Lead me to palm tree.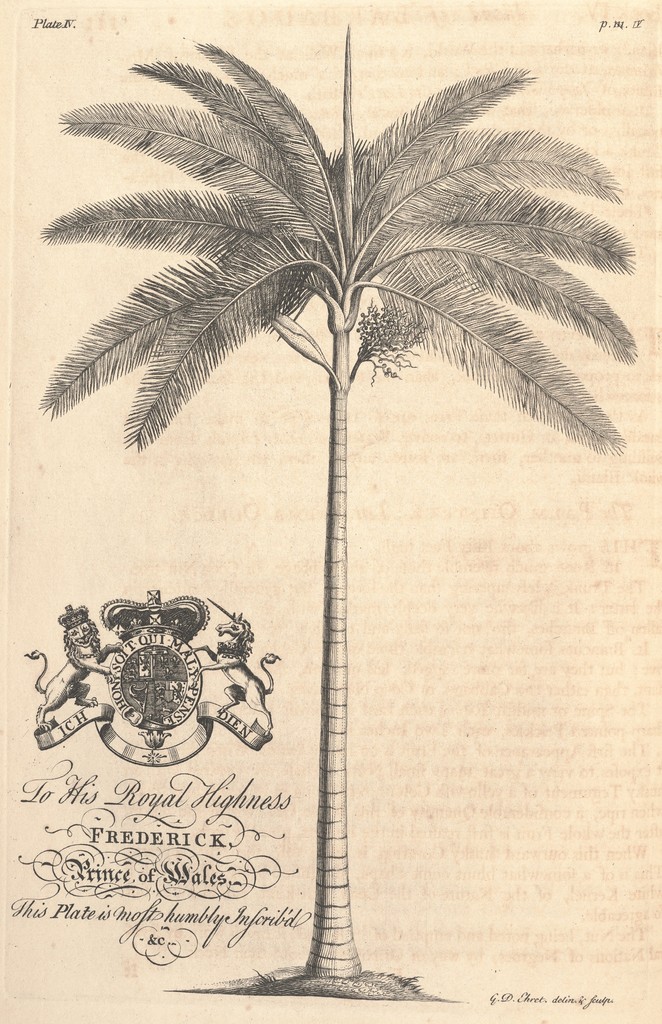
Lead to Rect(45, 42, 627, 920).
